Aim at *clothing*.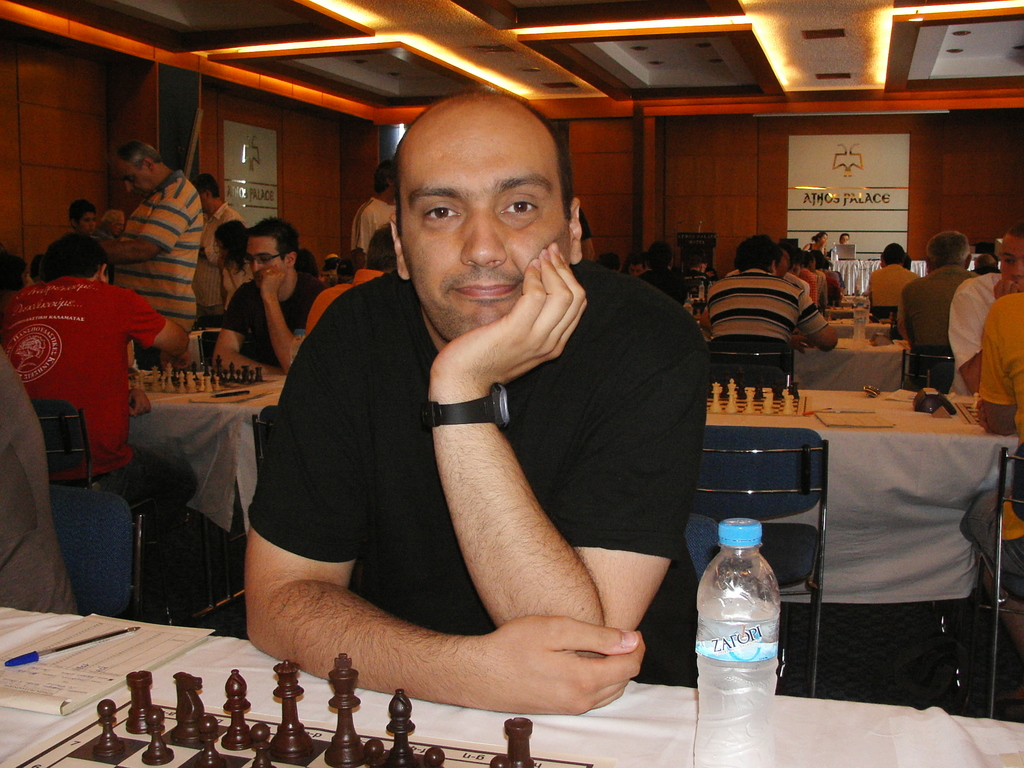
Aimed at bbox(816, 269, 843, 306).
